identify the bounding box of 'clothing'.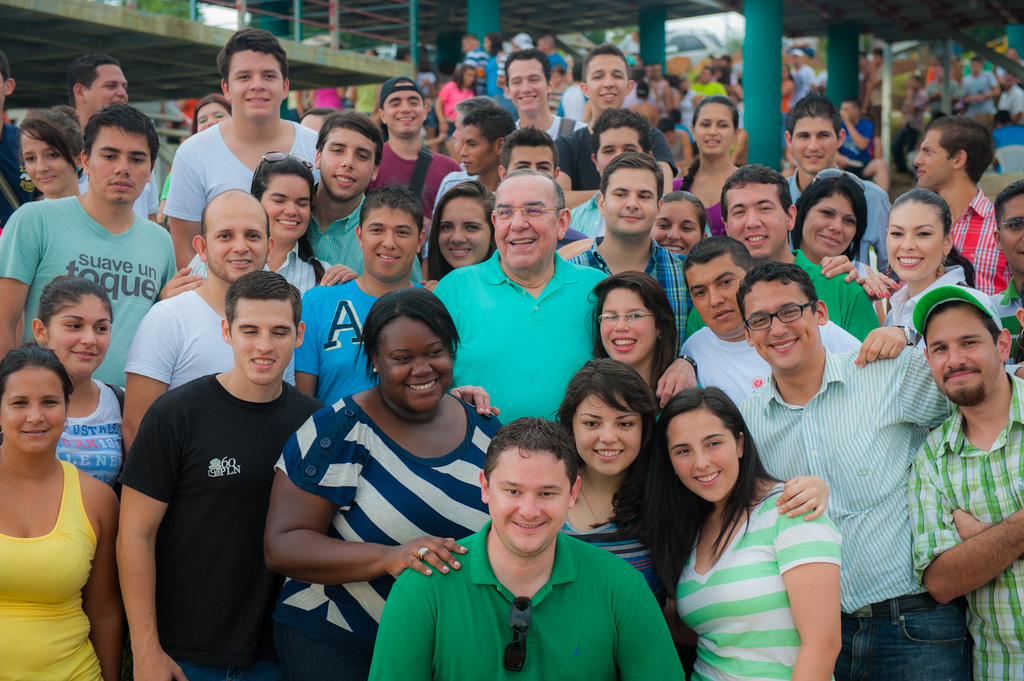
[668, 477, 849, 680].
